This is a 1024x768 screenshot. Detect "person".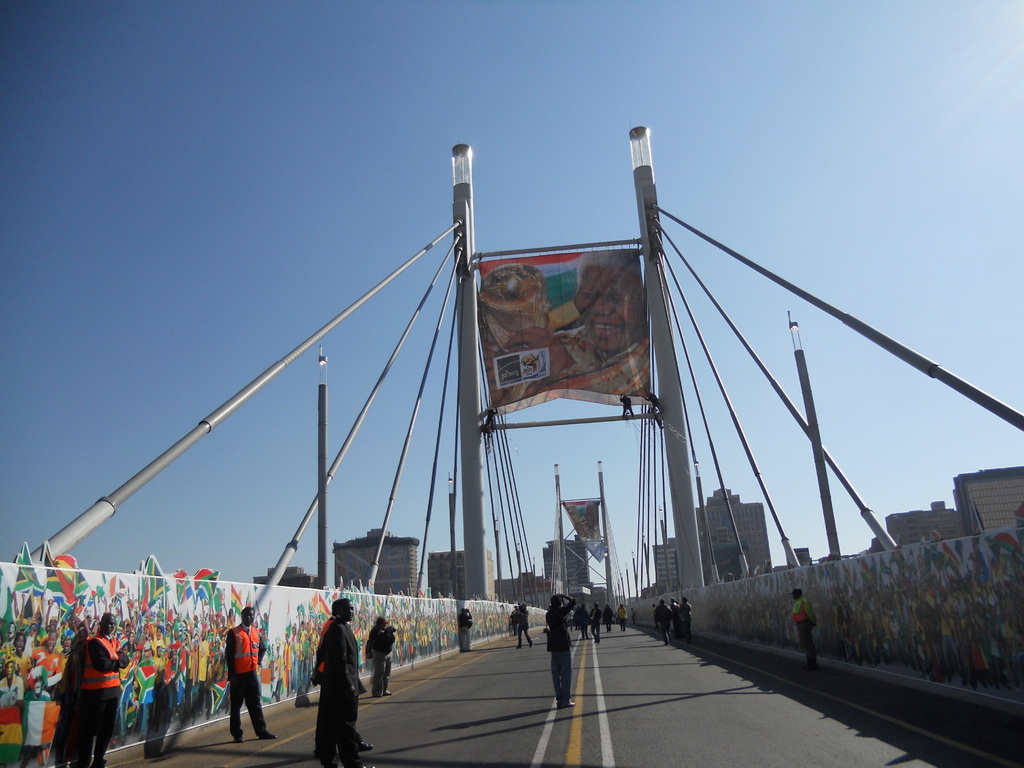
<region>644, 409, 663, 429</region>.
